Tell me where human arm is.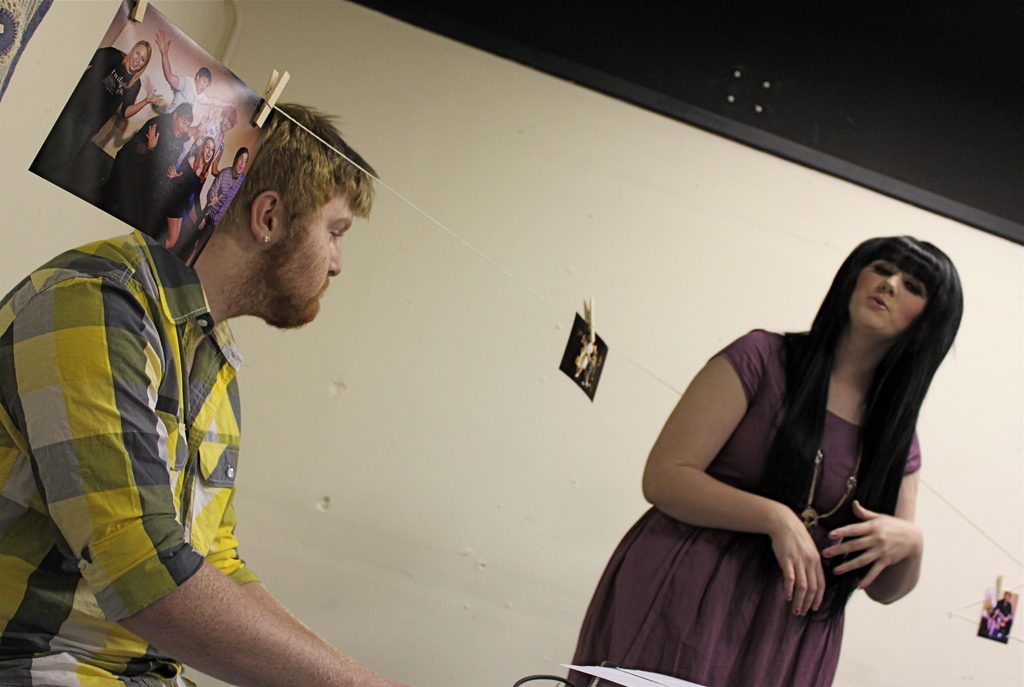
human arm is at box(163, 145, 182, 179).
